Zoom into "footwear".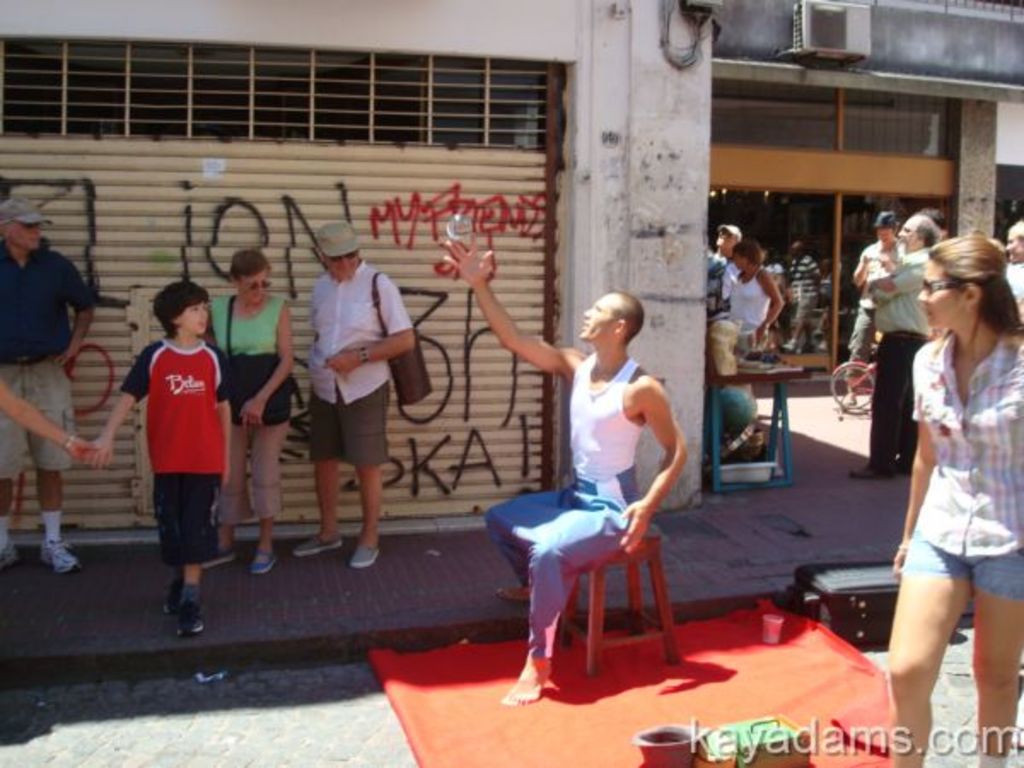
Zoom target: box(164, 579, 193, 616).
